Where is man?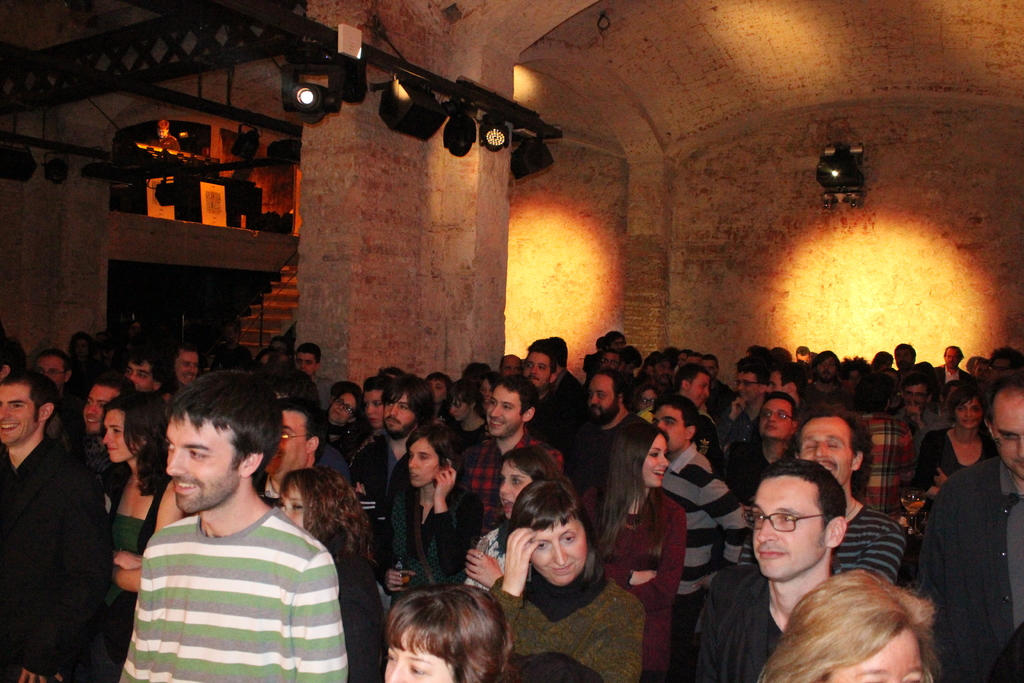
bbox=(147, 119, 179, 149).
